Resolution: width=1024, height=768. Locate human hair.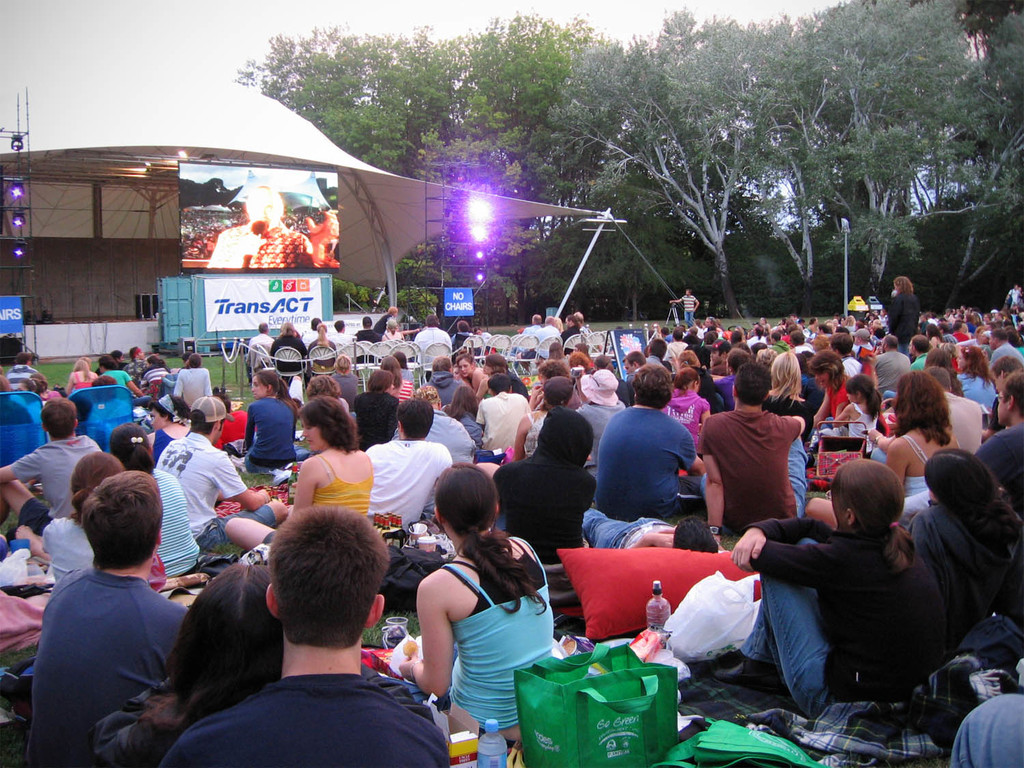
(385,355,398,384).
